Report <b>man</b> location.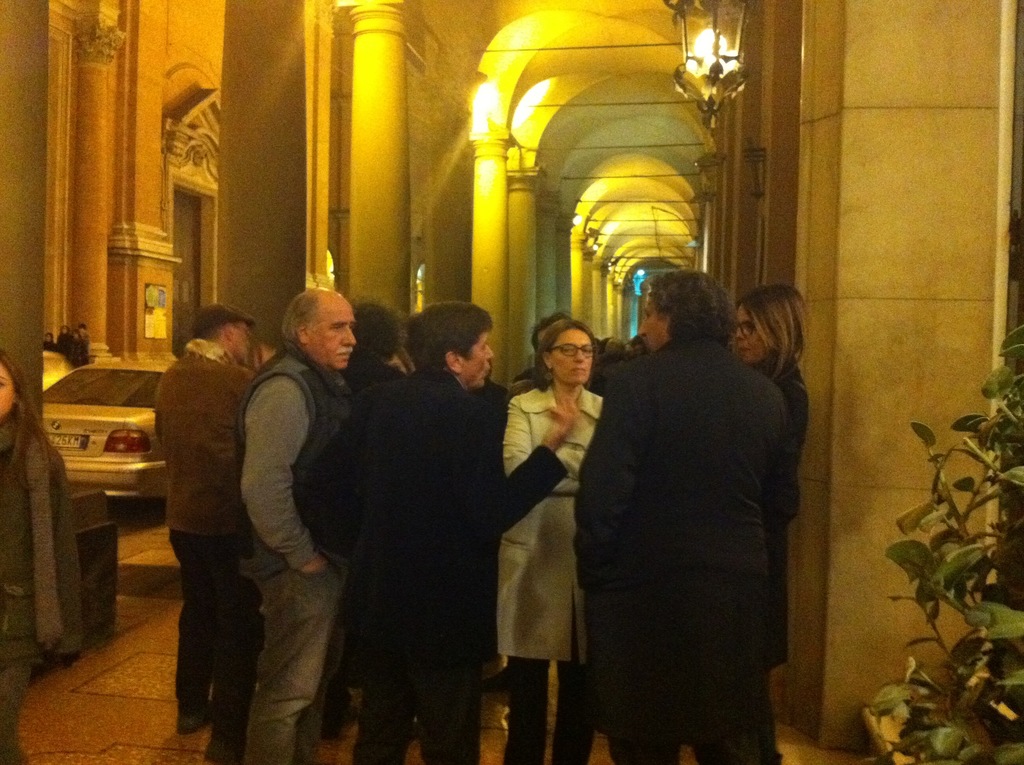
Report: bbox=(156, 305, 257, 764).
